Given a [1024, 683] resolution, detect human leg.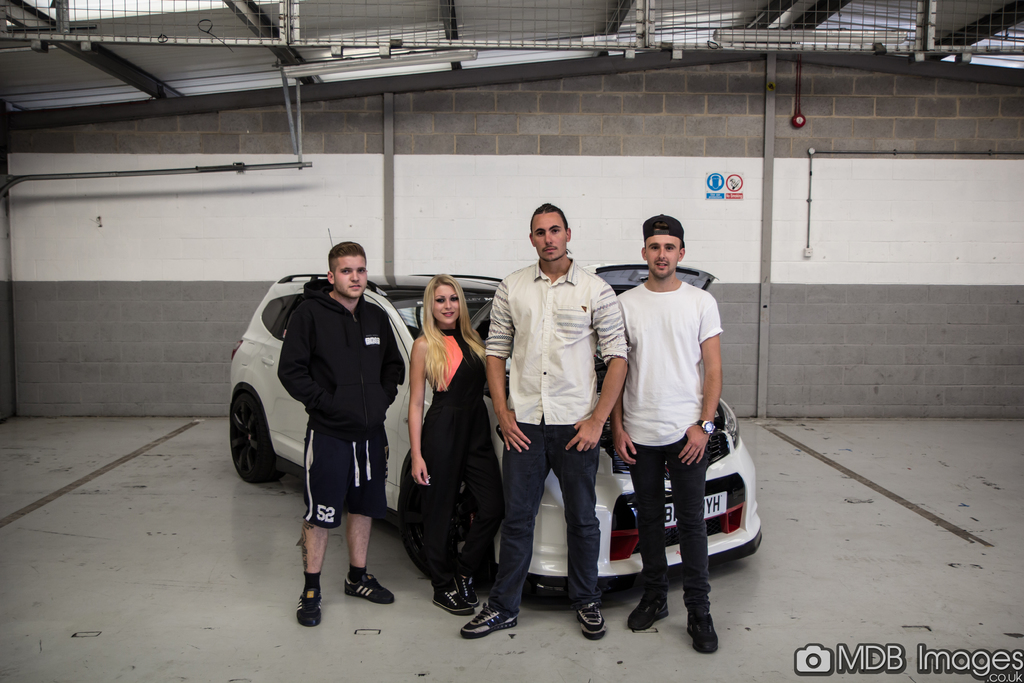
<bbox>407, 441, 473, 617</bbox>.
